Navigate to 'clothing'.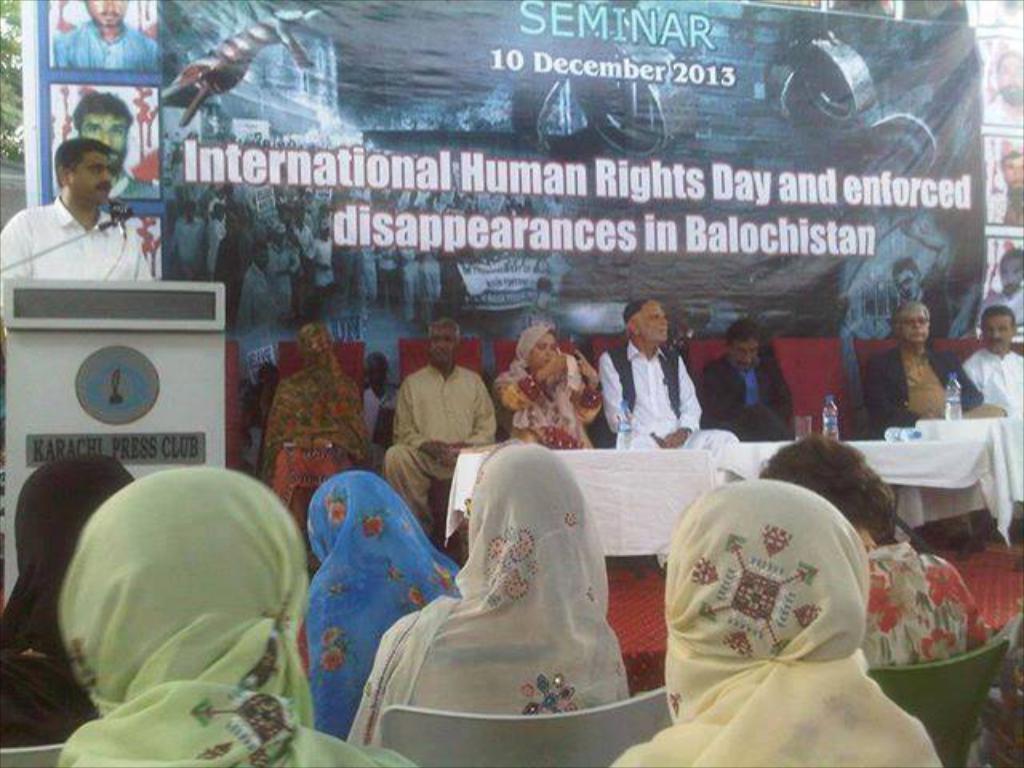
Navigation target: 384,376,499,533.
